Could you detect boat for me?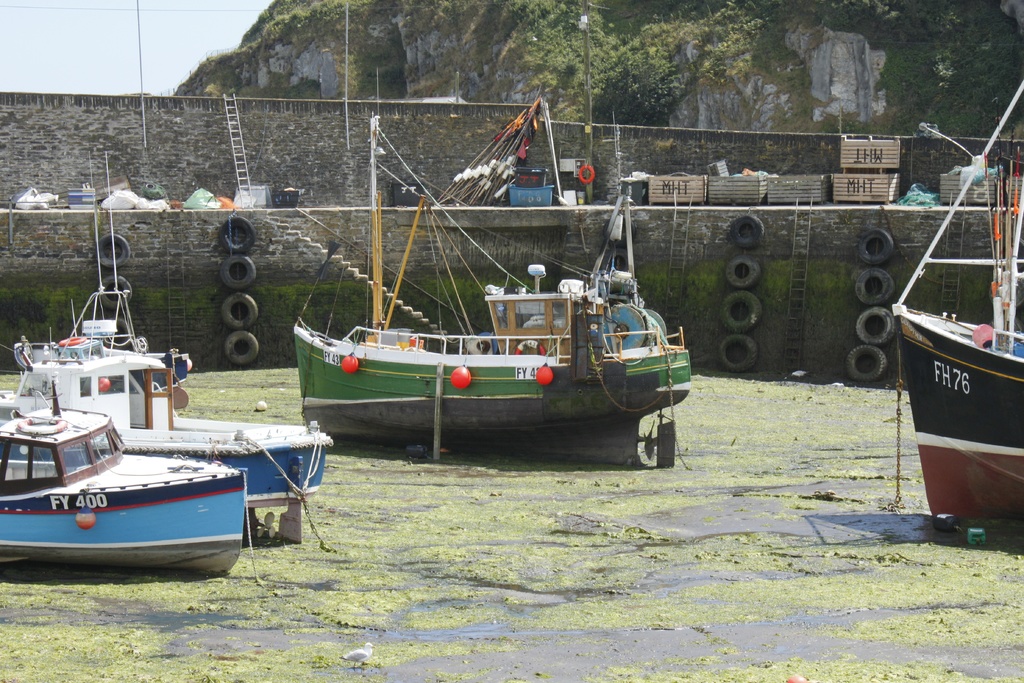
Detection result: 1, 154, 185, 406.
